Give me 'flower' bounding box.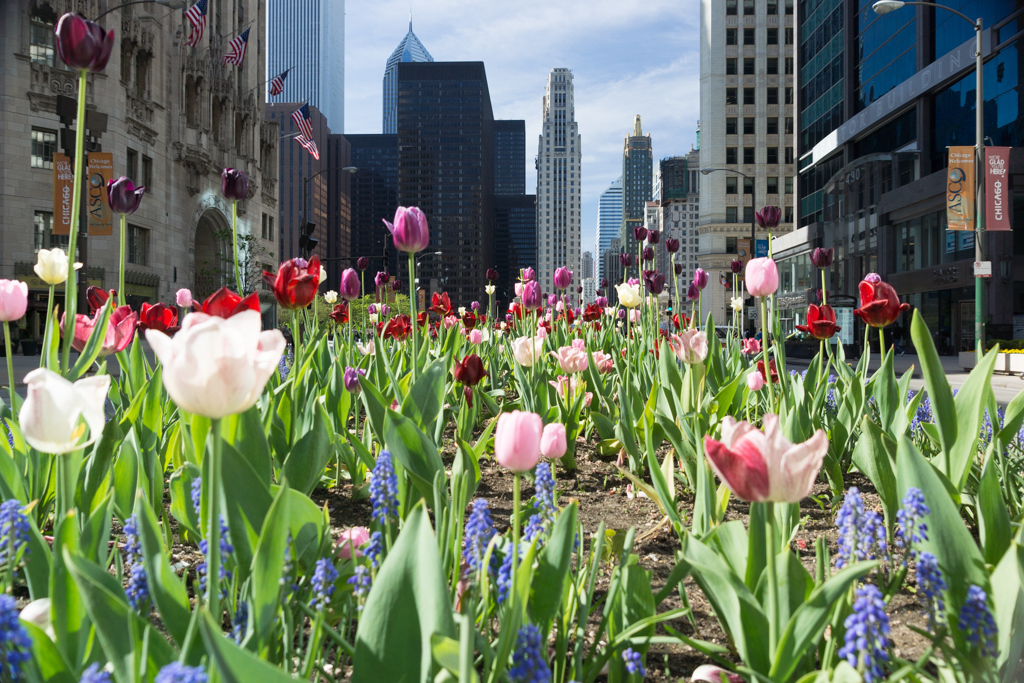
(left=16, top=367, right=110, bottom=451).
